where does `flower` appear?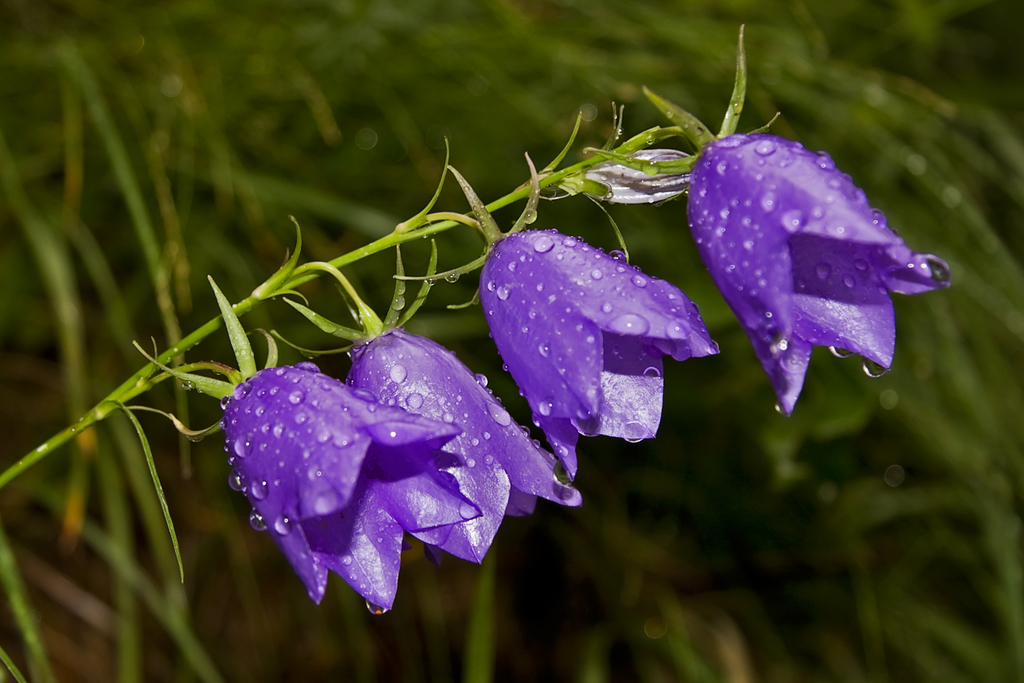
Appears at detection(230, 359, 485, 606).
